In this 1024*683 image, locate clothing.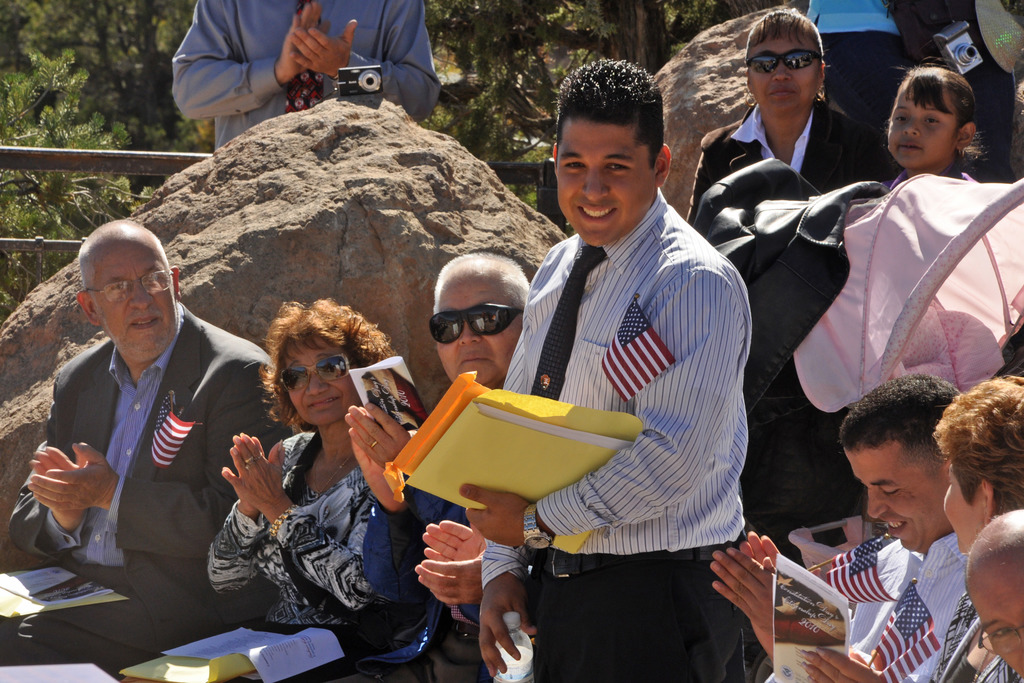
Bounding box: (664, 111, 889, 238).
